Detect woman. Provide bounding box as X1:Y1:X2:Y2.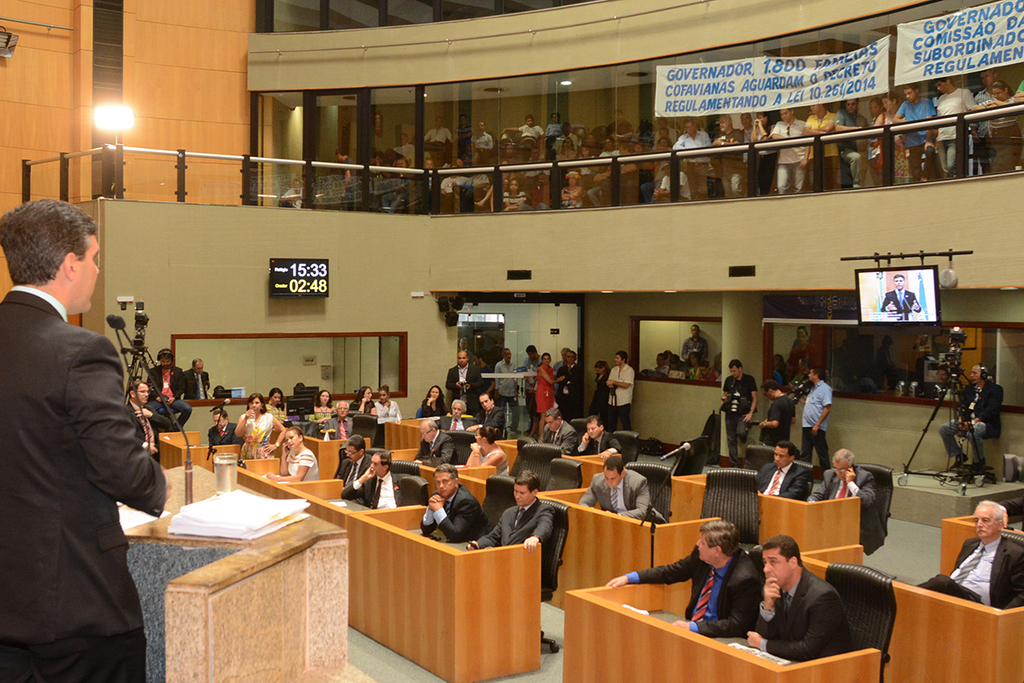
967:85:1023:172.
